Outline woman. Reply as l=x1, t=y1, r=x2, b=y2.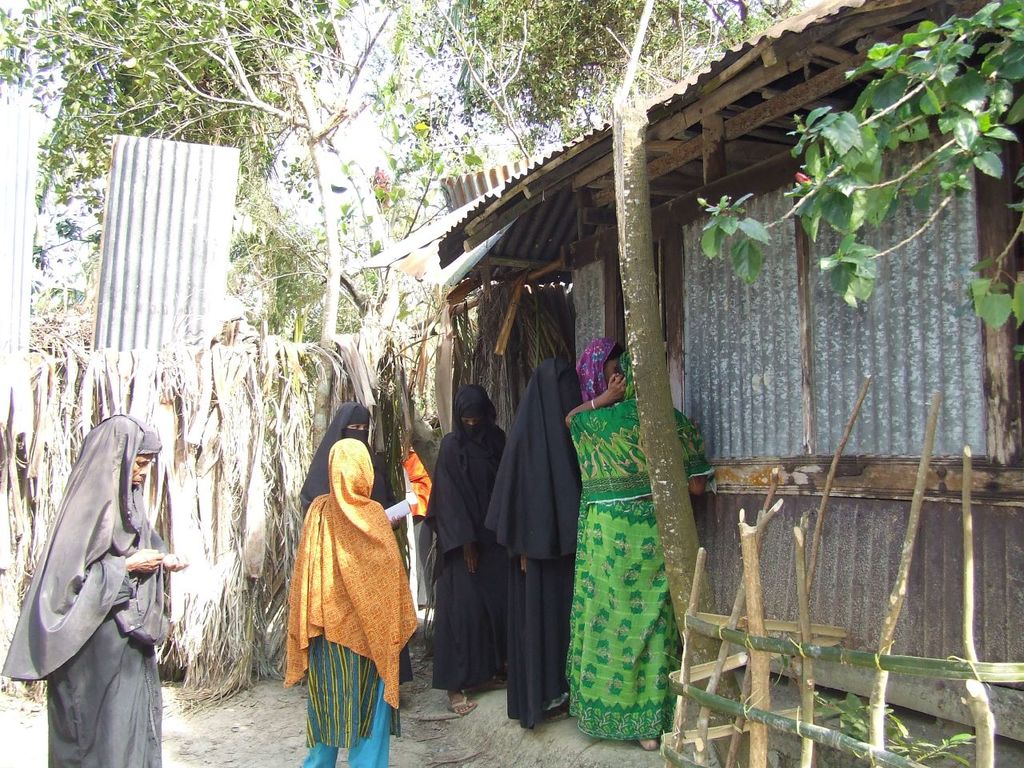
l=564, t=350, r=714, b=752.
